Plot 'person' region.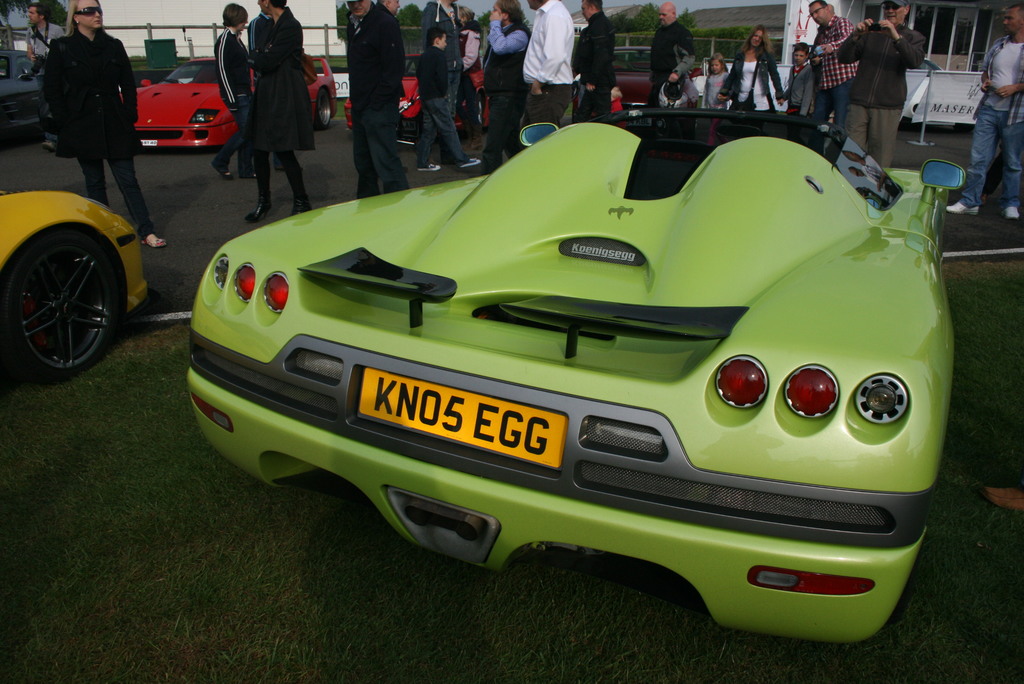
Plotted at bbox(13, 0, 66, 152).
